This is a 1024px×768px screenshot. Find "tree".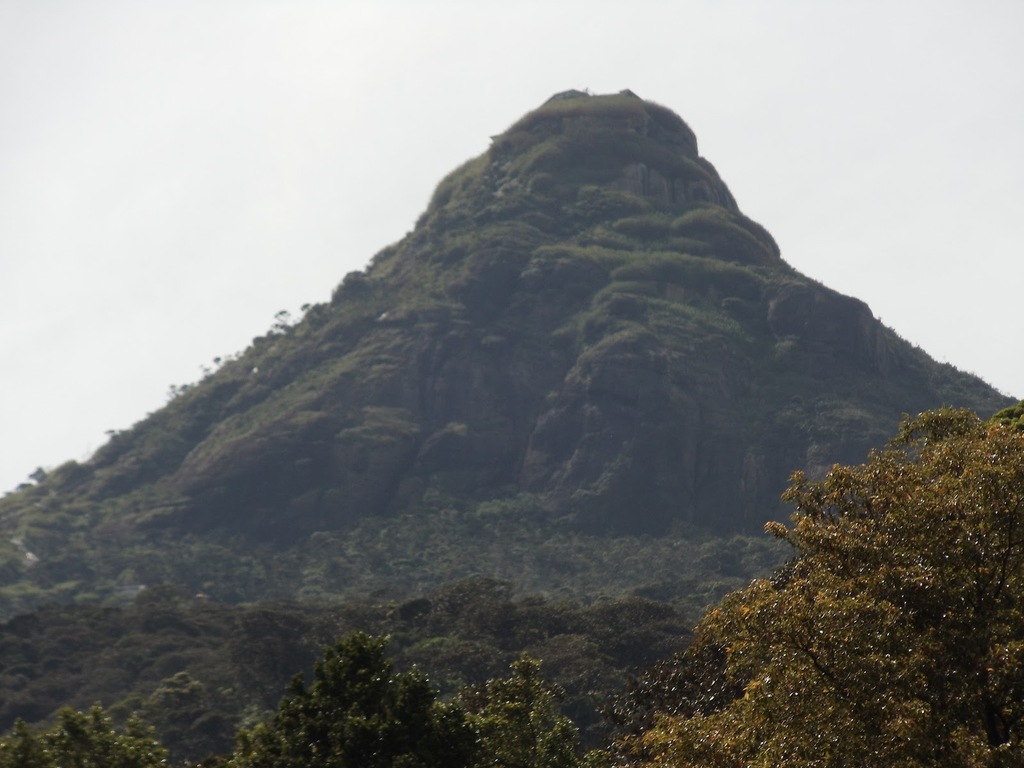
Bounding box: left=445, top=652, right=581, bottom=767.
